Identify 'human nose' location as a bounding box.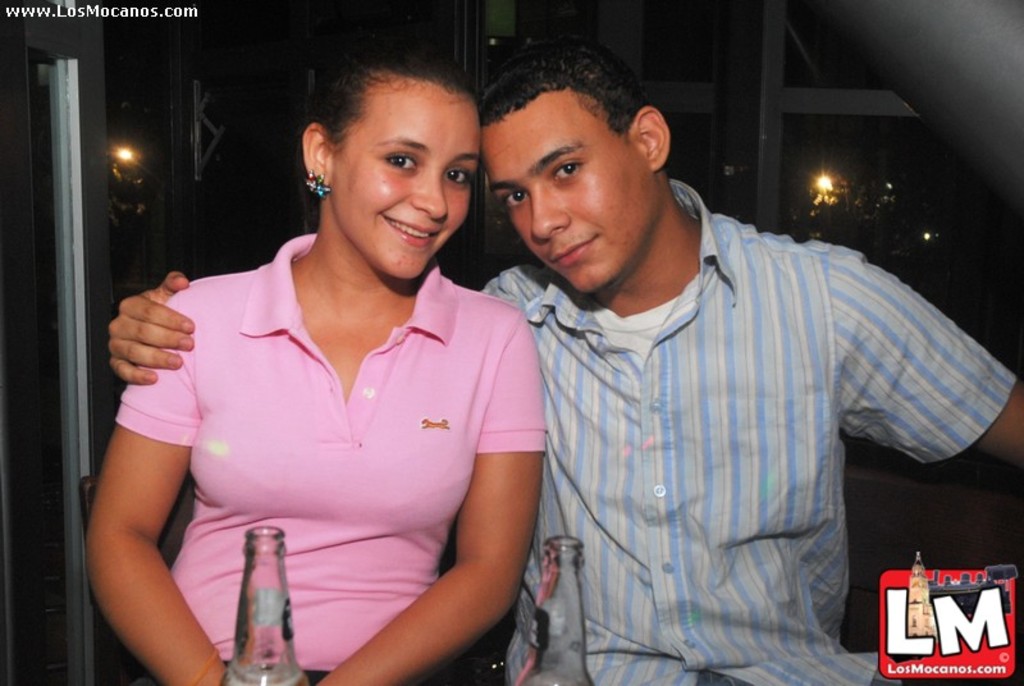
l=530, t=188, r=575, b=243.
